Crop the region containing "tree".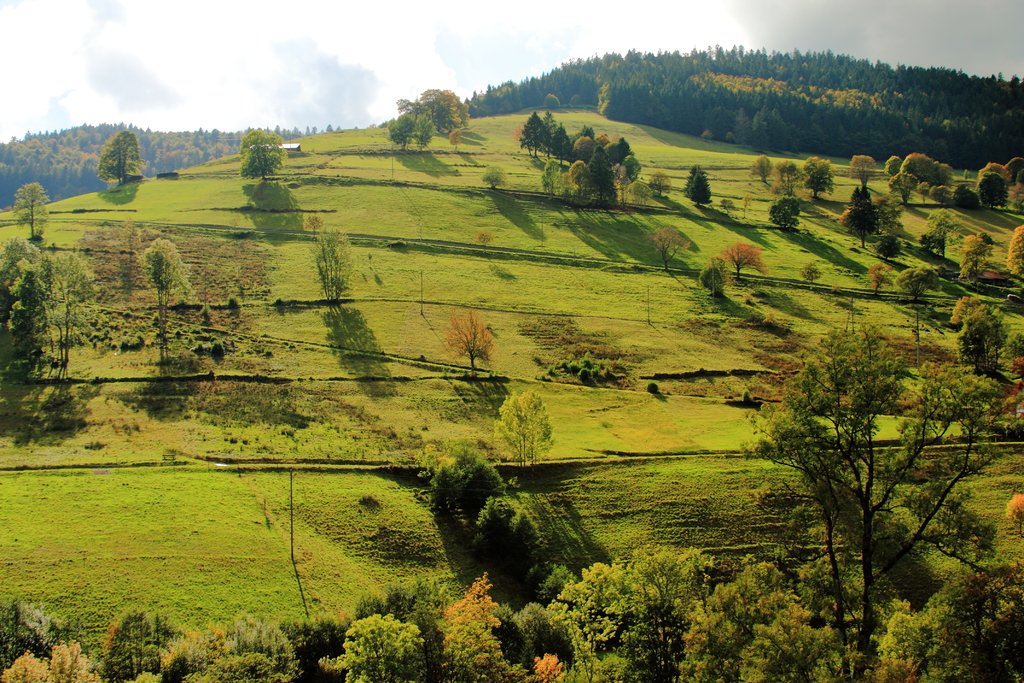
Crop region: x1=98 y1=130 x2=148 y2=186.
